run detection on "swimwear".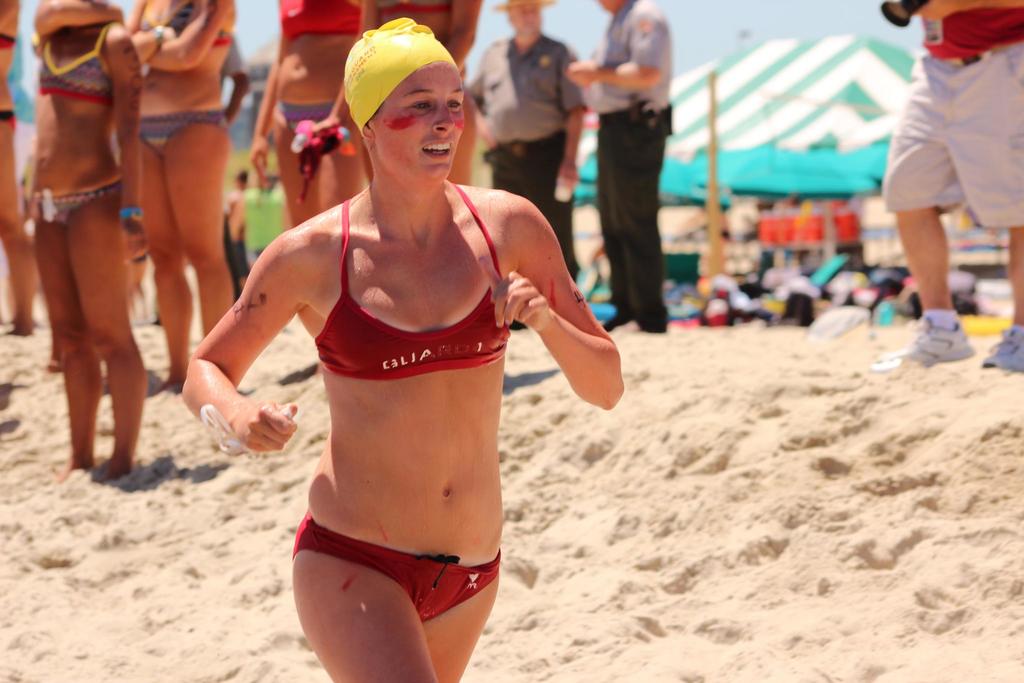
Result: [x1=277, y1=0, x2=361, y2=34].
